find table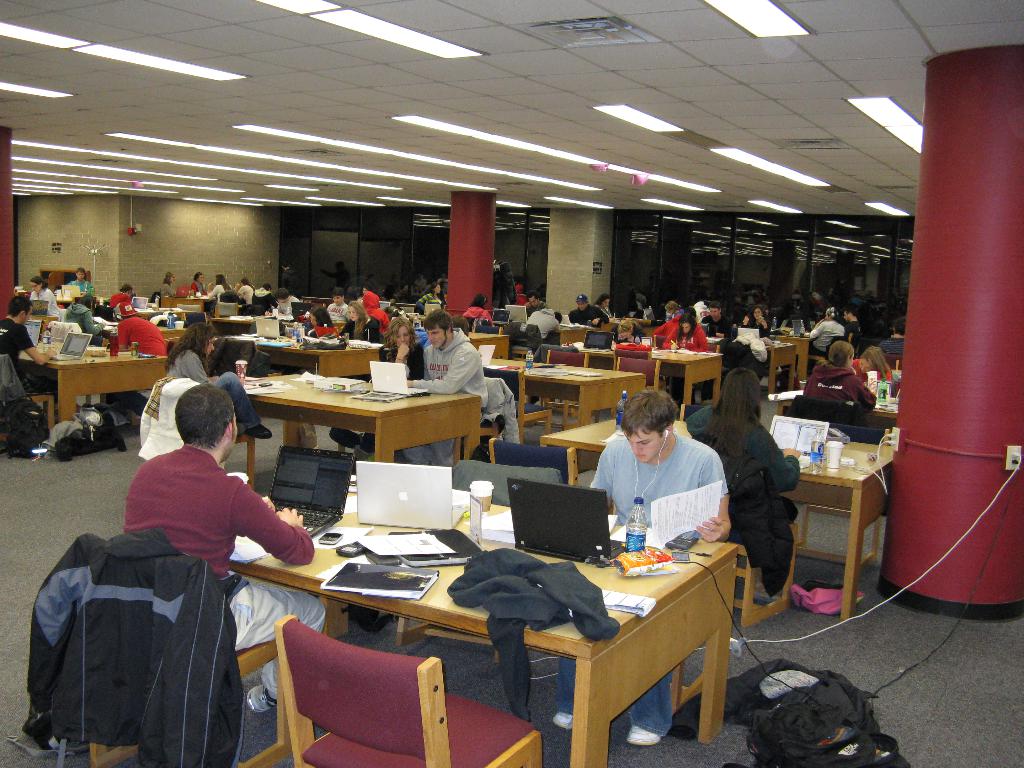
left=483, top=352, right=652, bottom=447
